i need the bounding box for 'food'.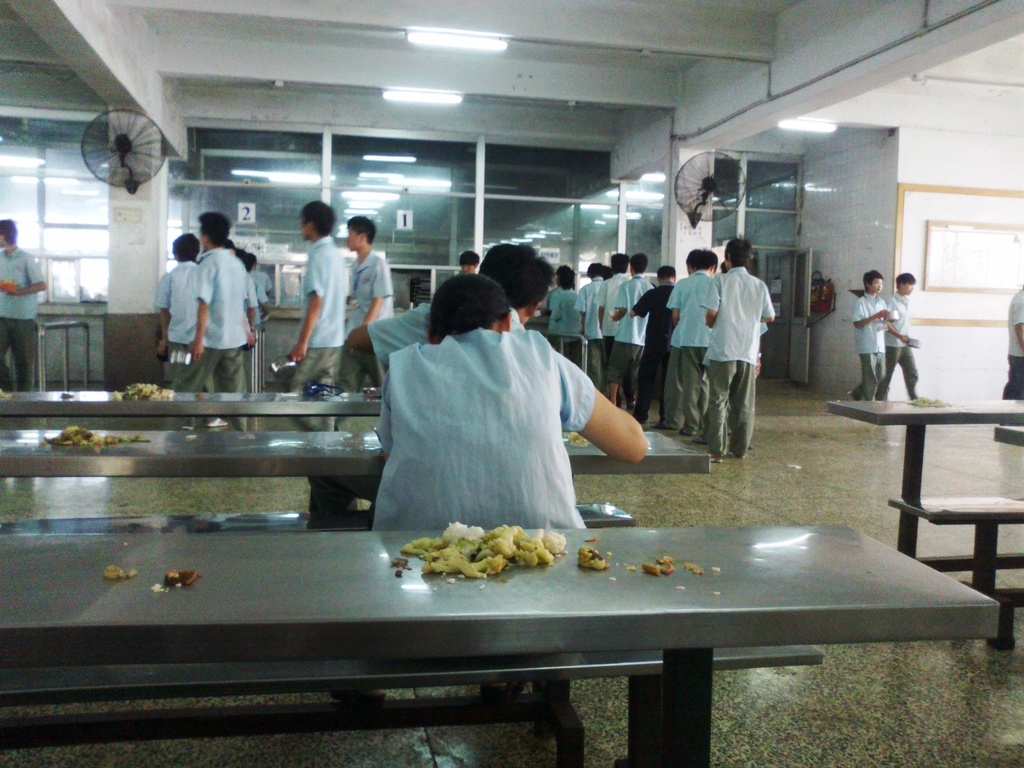
Here it is: bbox=[577, 546, 609, 572].
